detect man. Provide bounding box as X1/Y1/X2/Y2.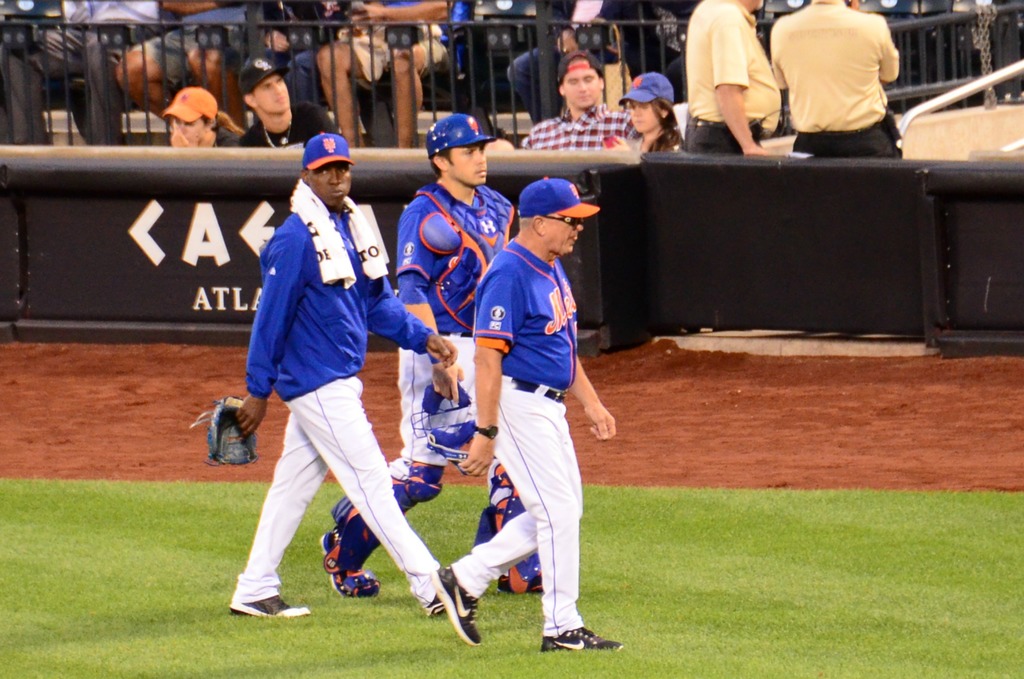
161/83/244/154.
